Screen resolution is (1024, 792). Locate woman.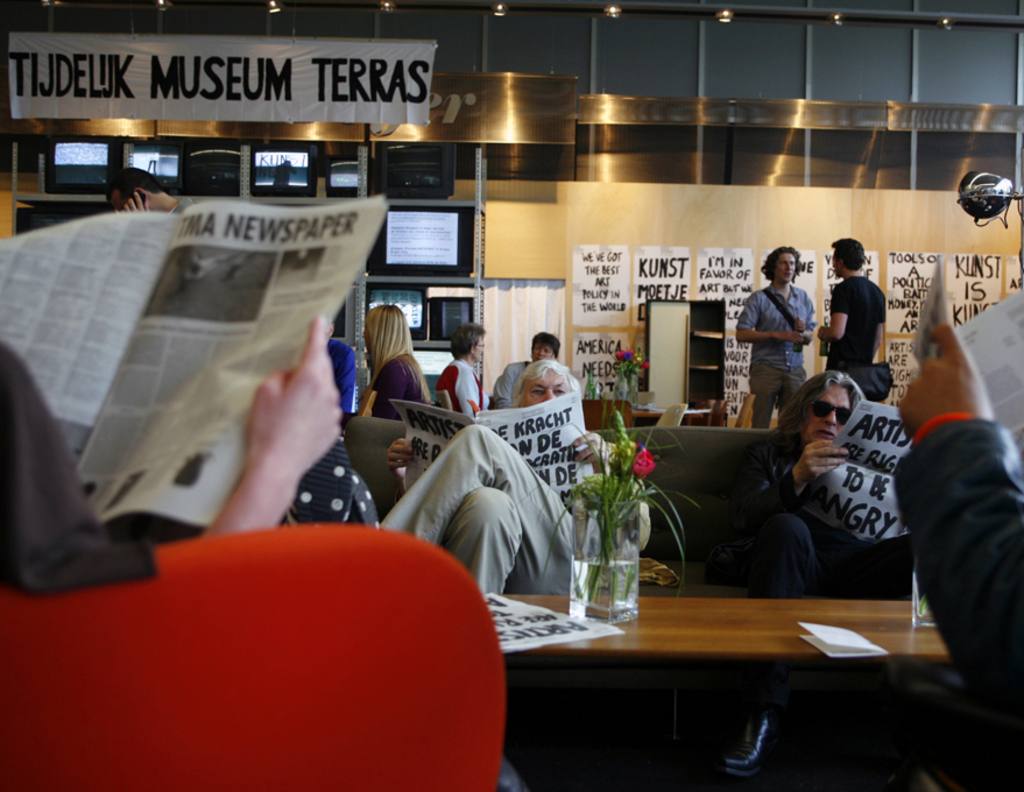
select_region(384, 353, 613, 625).
